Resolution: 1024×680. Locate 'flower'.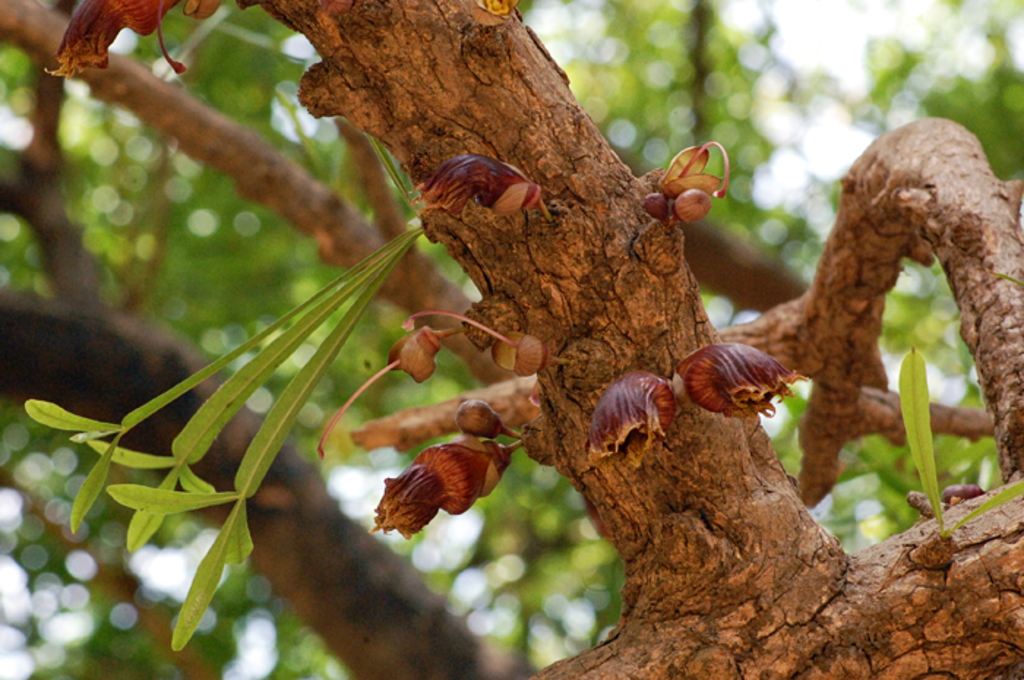
(left=677, top=320, right=805, bottom=439).
